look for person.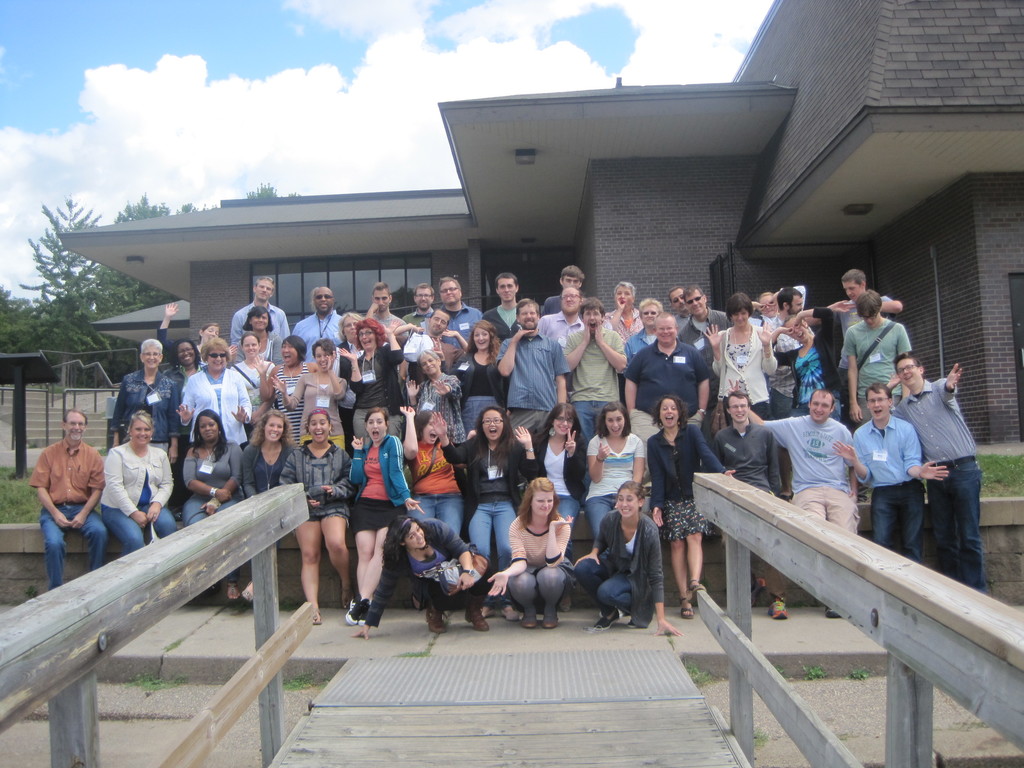
Found: (x1=397, y1=409, x2=461, y2=539).
